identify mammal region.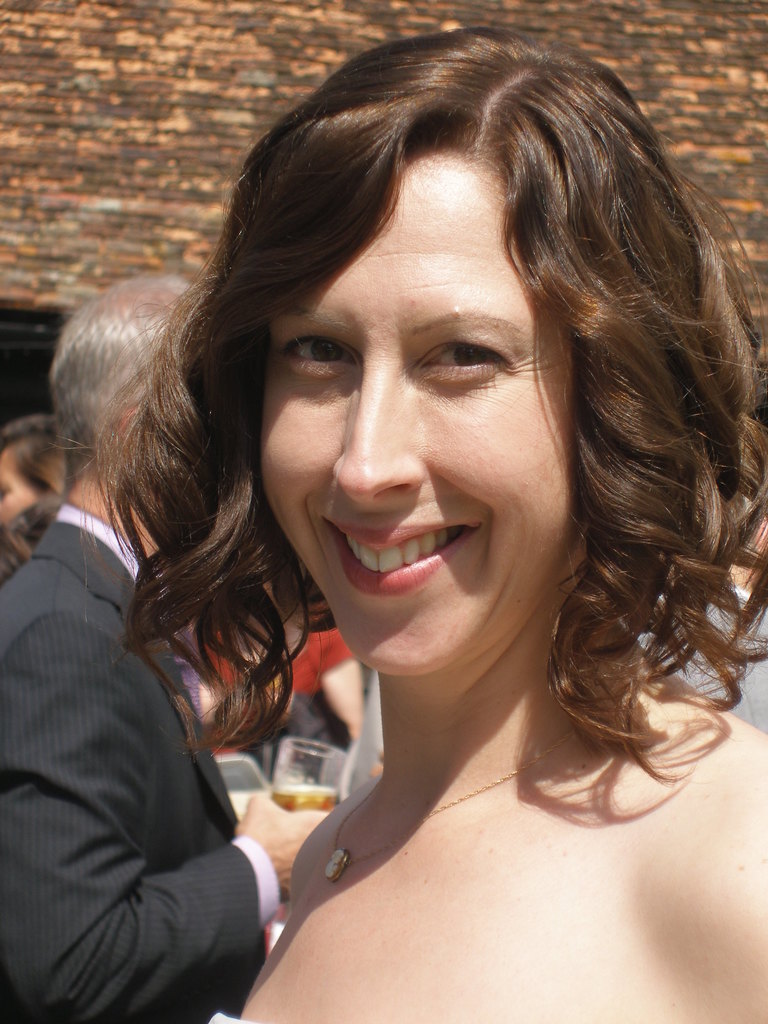
Region: [0,273,335,1023].
